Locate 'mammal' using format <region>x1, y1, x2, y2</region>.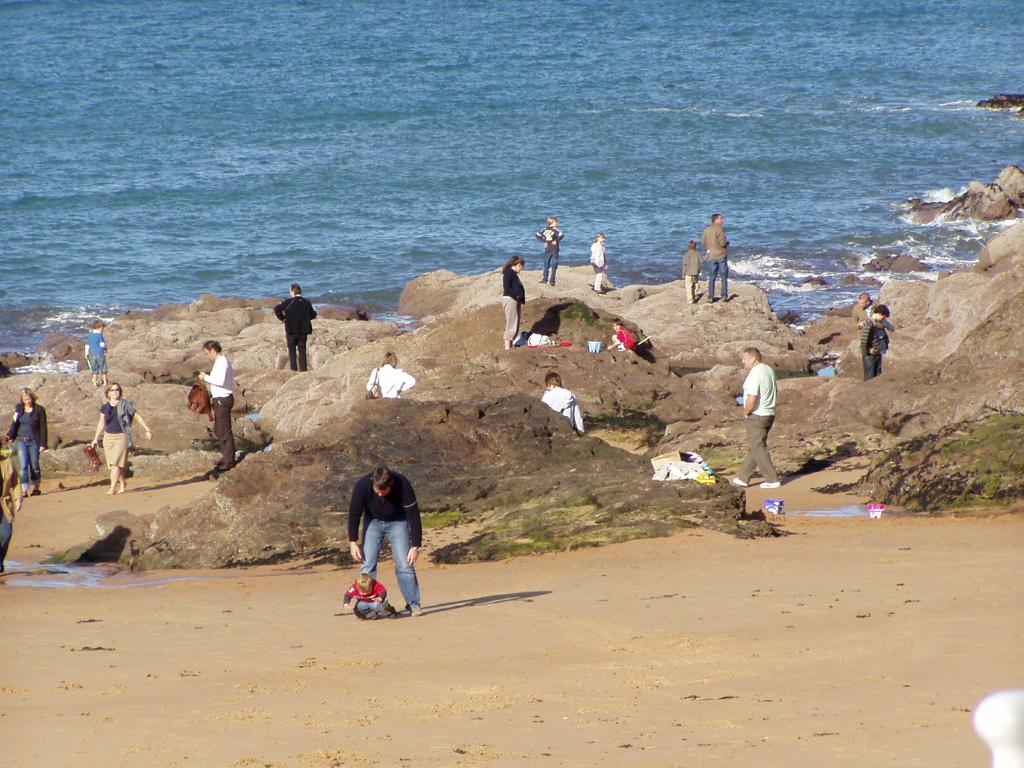
<region>589, 232, 608, 296</region>.
